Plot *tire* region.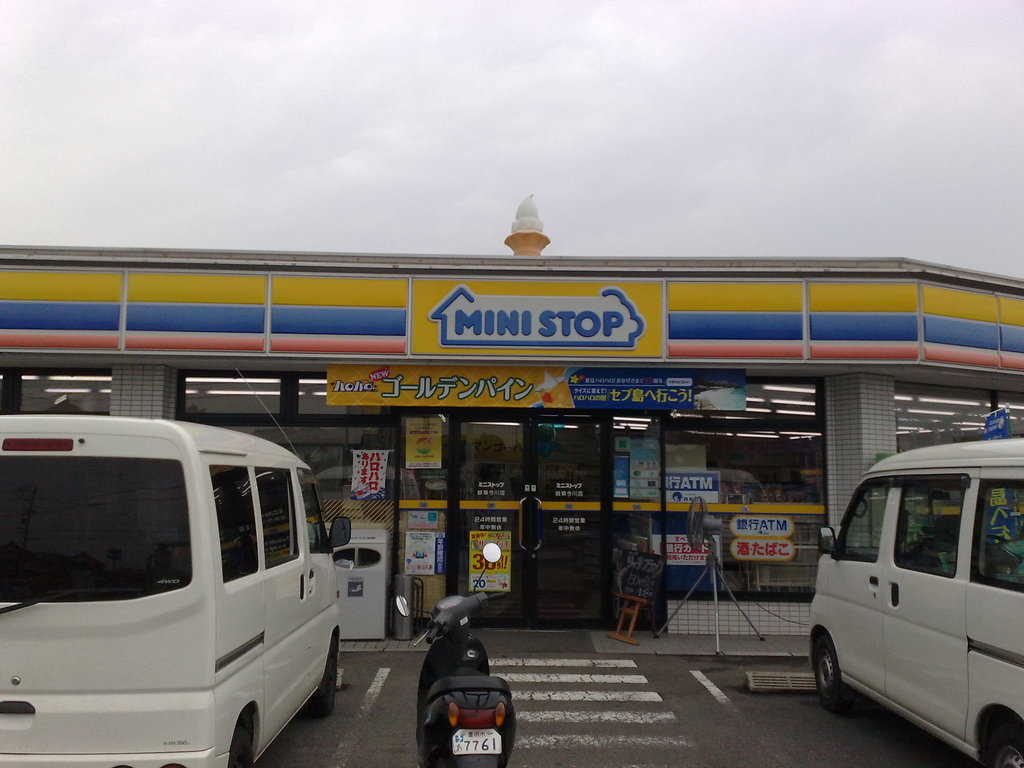
Plotted at bbox(310, 639, 338, 716).
